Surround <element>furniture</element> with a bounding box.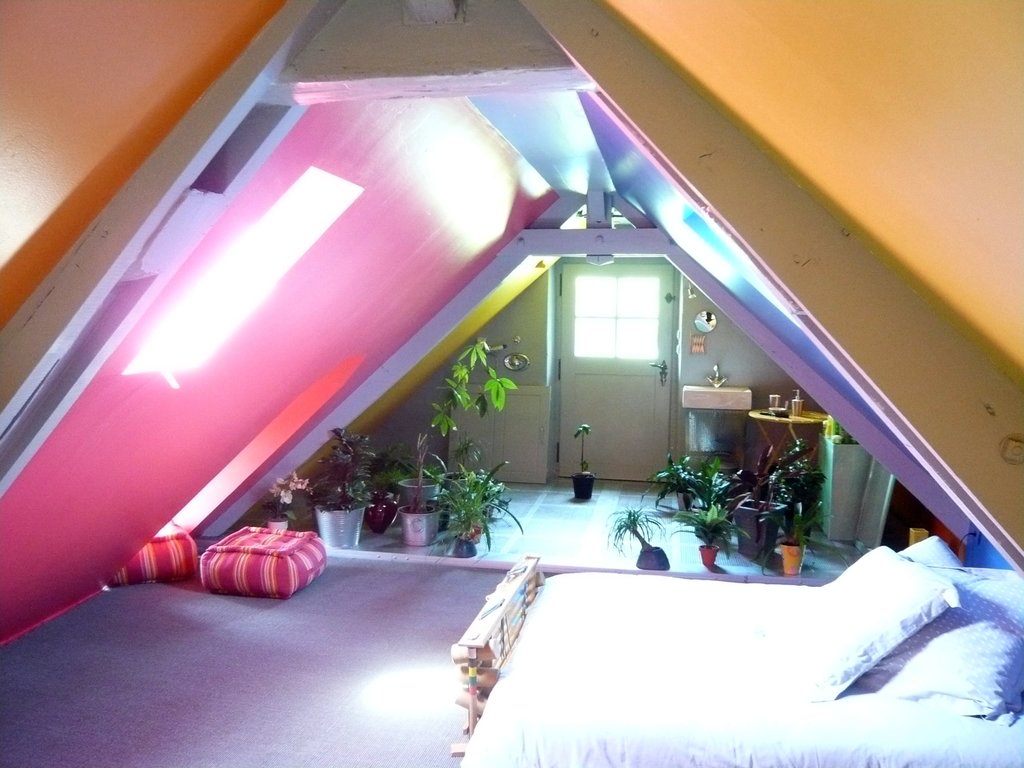
[x1=197, y1=525, x2=324, y2=598].
